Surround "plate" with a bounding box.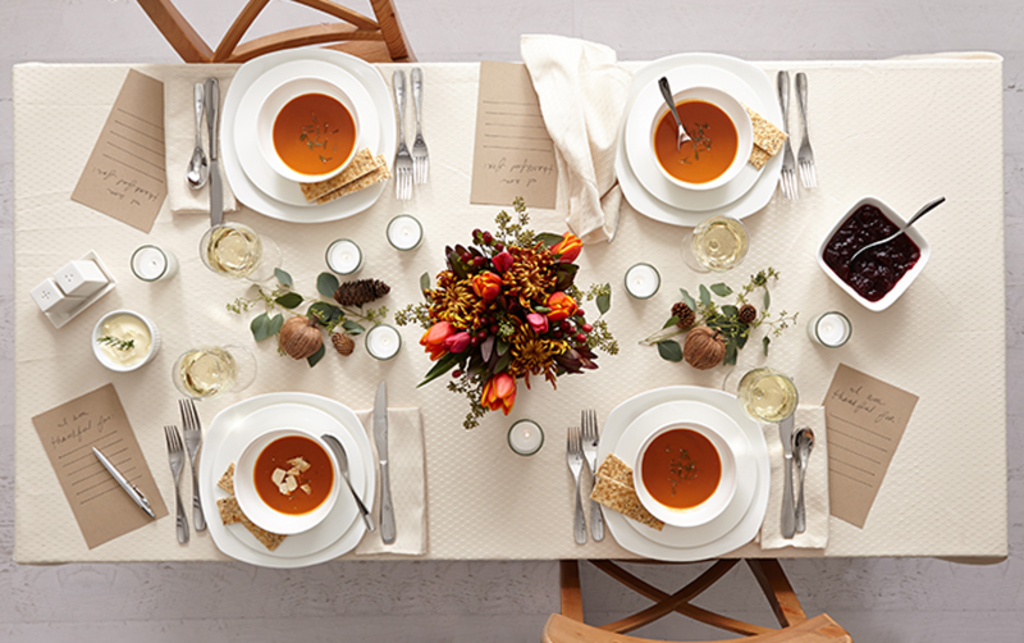
{"left": 211, "top": 401, "right": 362, "bottom": 561}.
